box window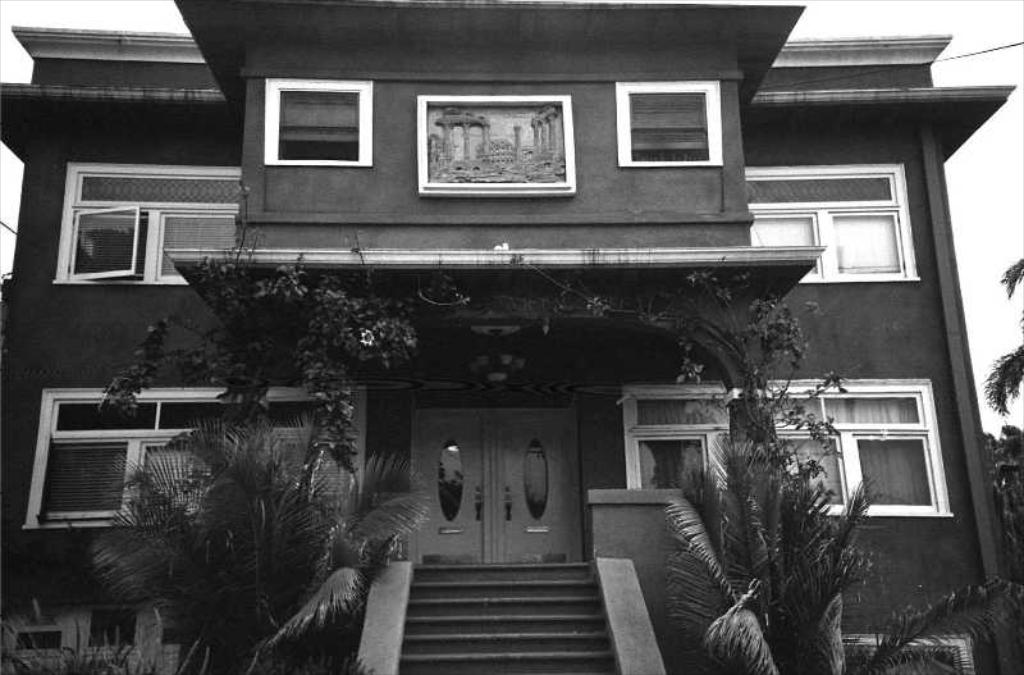
select_region(614, 81, 723, 165)
